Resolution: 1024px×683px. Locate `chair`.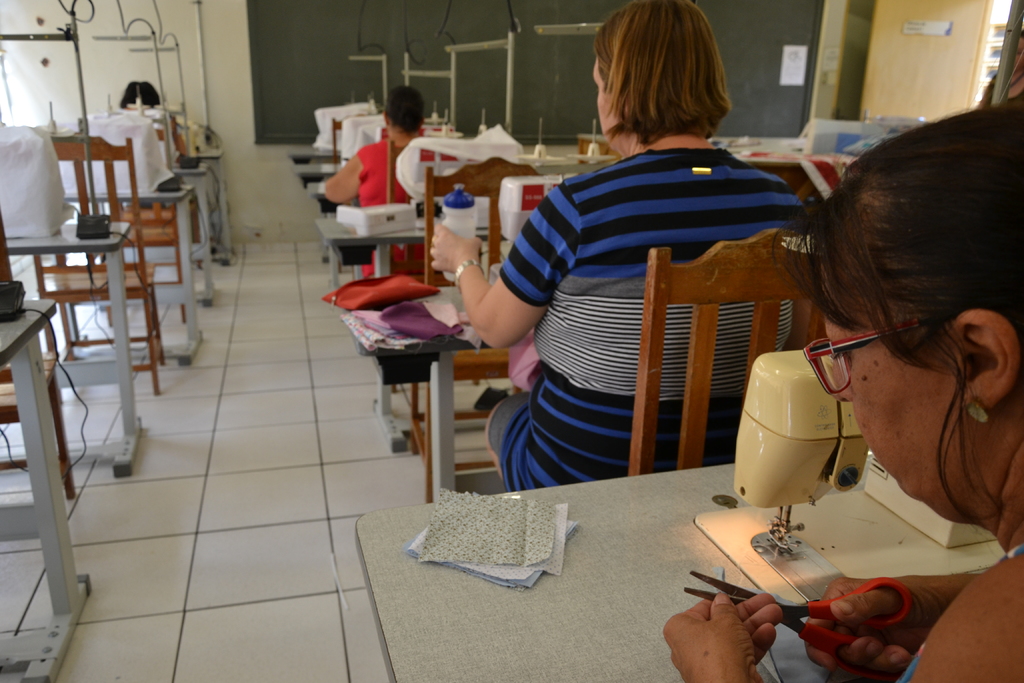
<box>410,151,543,504</box>.
